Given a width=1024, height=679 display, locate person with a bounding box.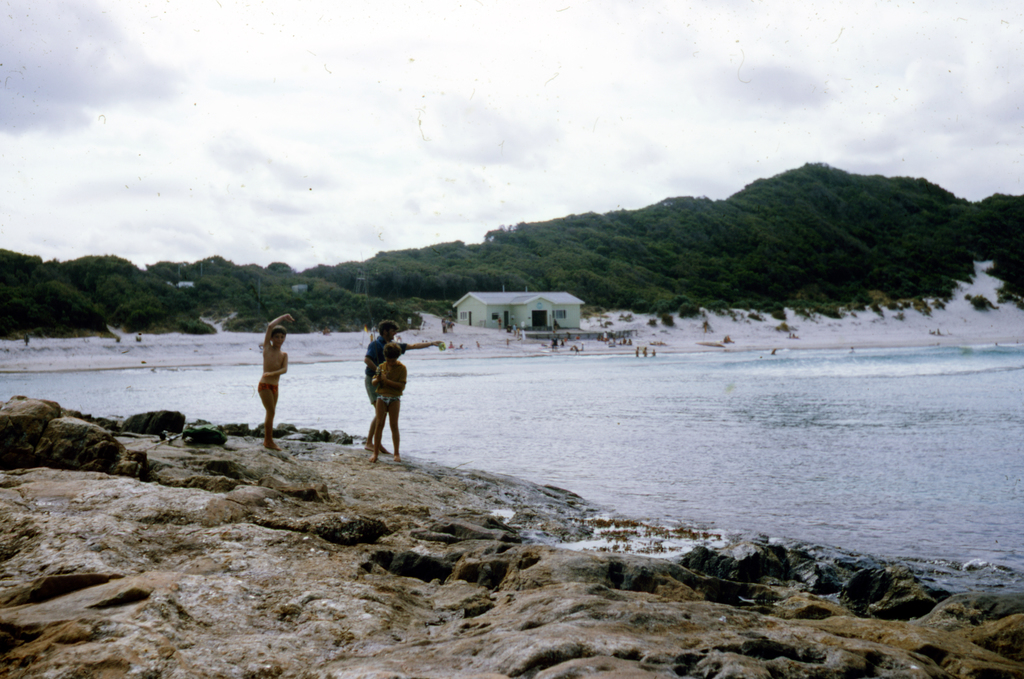
Located: BBox(258, 307, 291, 462).
